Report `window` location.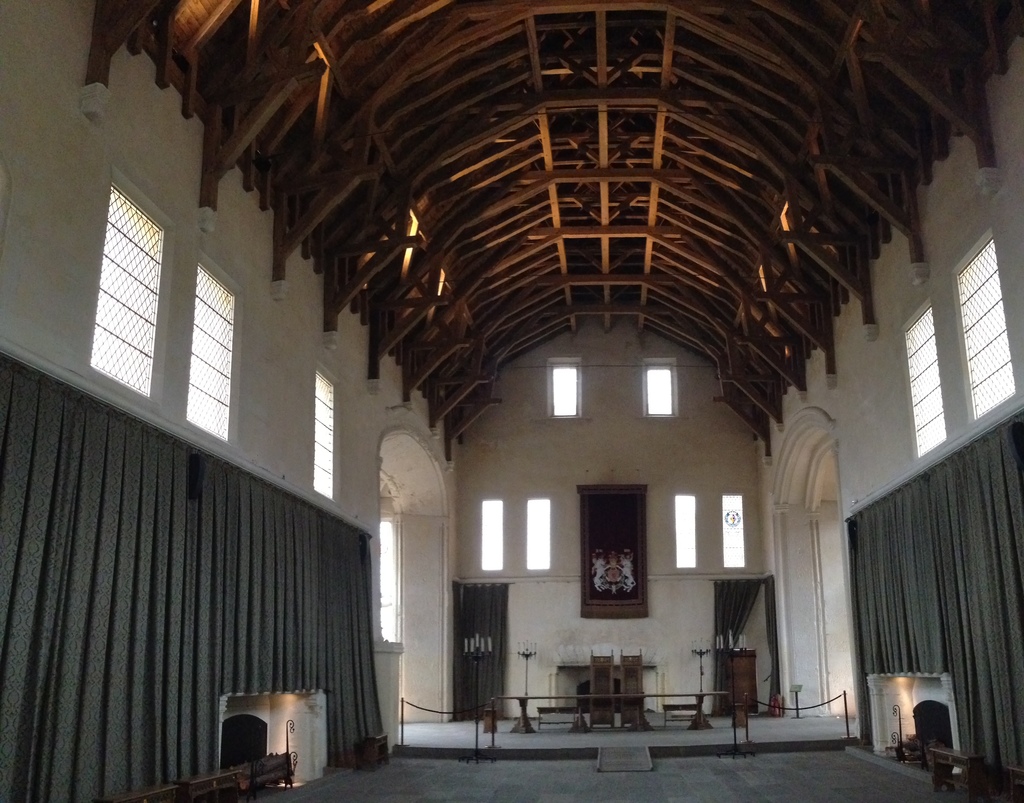
Report: <bbox>483, 501, 504, 570</bbox>.
